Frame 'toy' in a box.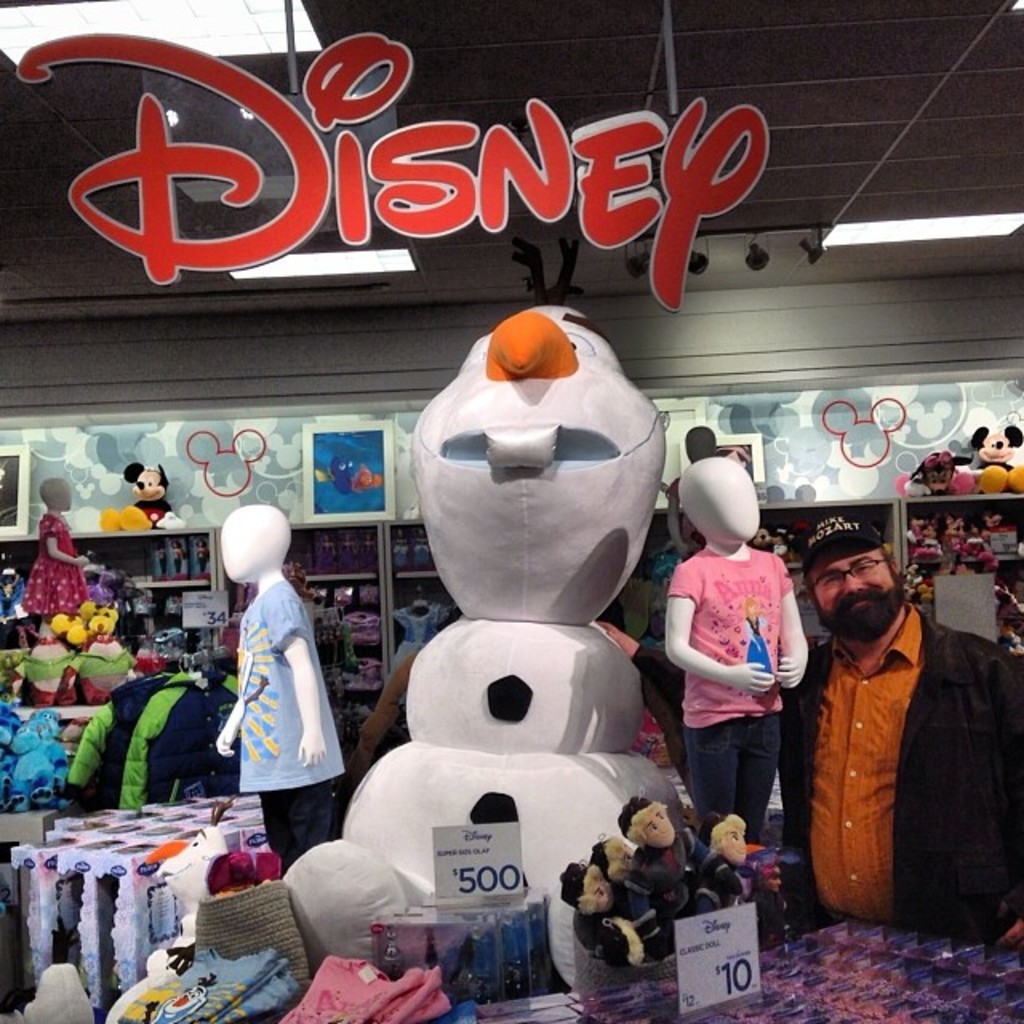
[75, 483, 94, 499].
